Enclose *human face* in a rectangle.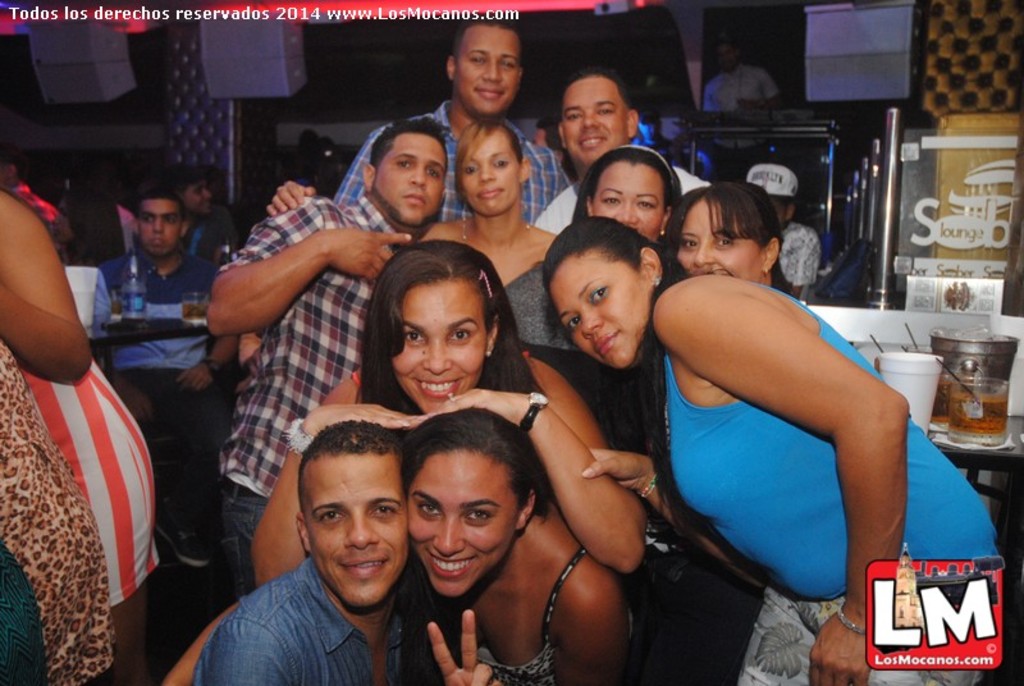
<region>305, 444, 404, 608</region>.
